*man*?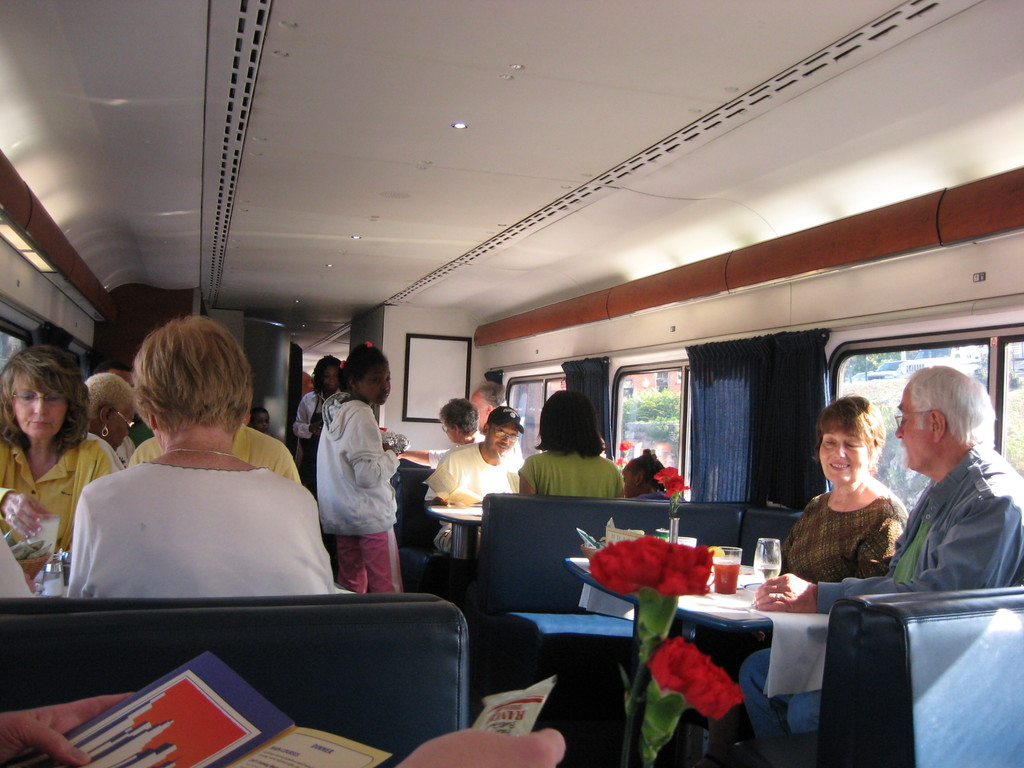
crop(883, 360, 1015, 617)
